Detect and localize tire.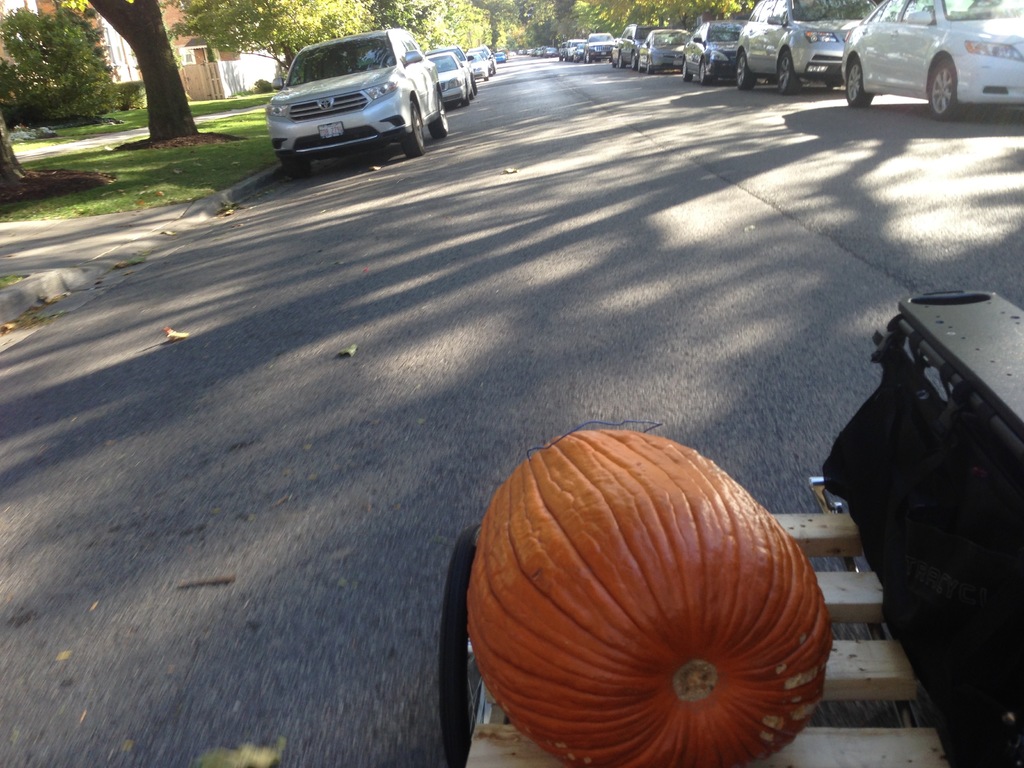
Localized at <region>428, 88, 448, 136</region>.
